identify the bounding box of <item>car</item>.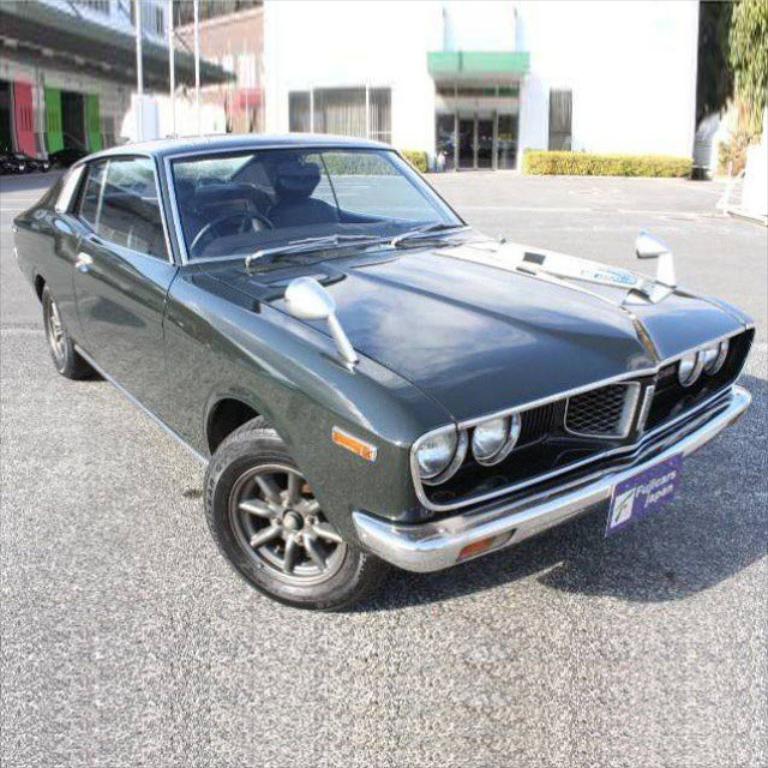
[left=44, top=145, right=95, bottom=167].
